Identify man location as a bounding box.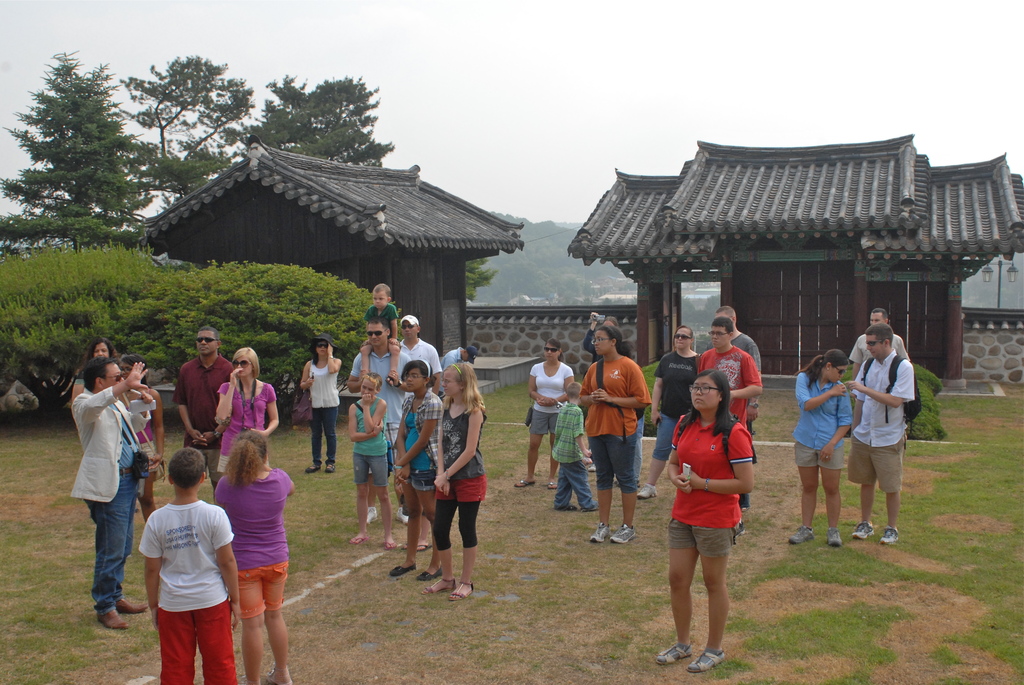
Rect(71, 356, 151, 629).
